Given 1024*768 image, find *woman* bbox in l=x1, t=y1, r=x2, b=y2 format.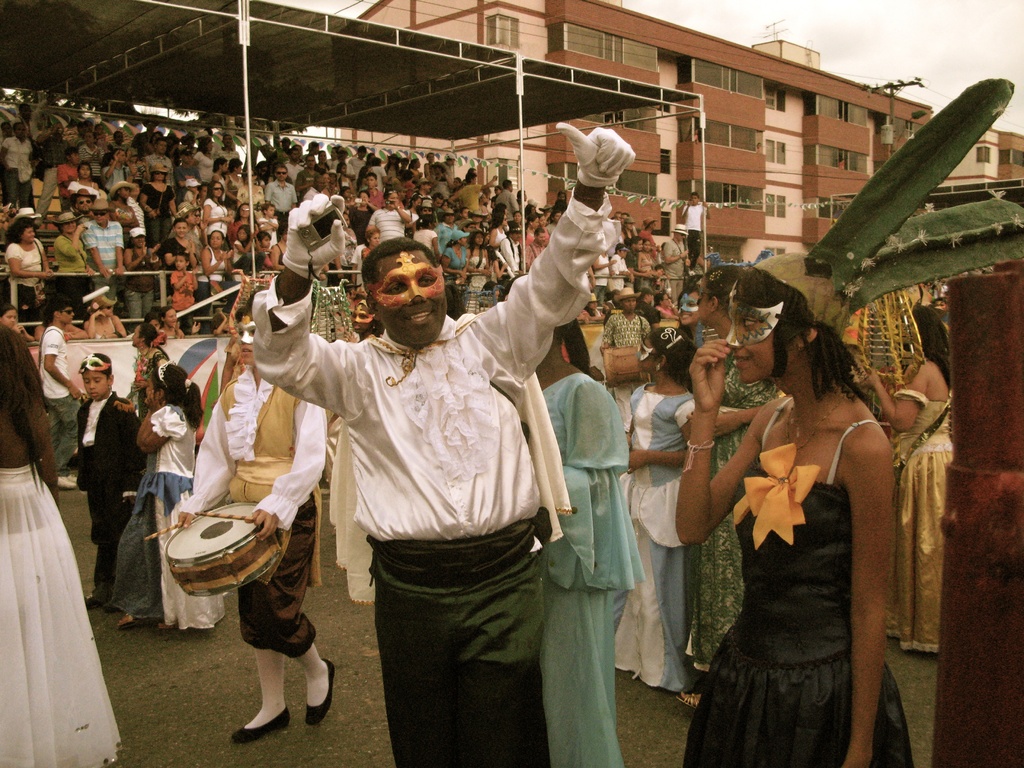
l=489, t=207, r=505, b=251.
